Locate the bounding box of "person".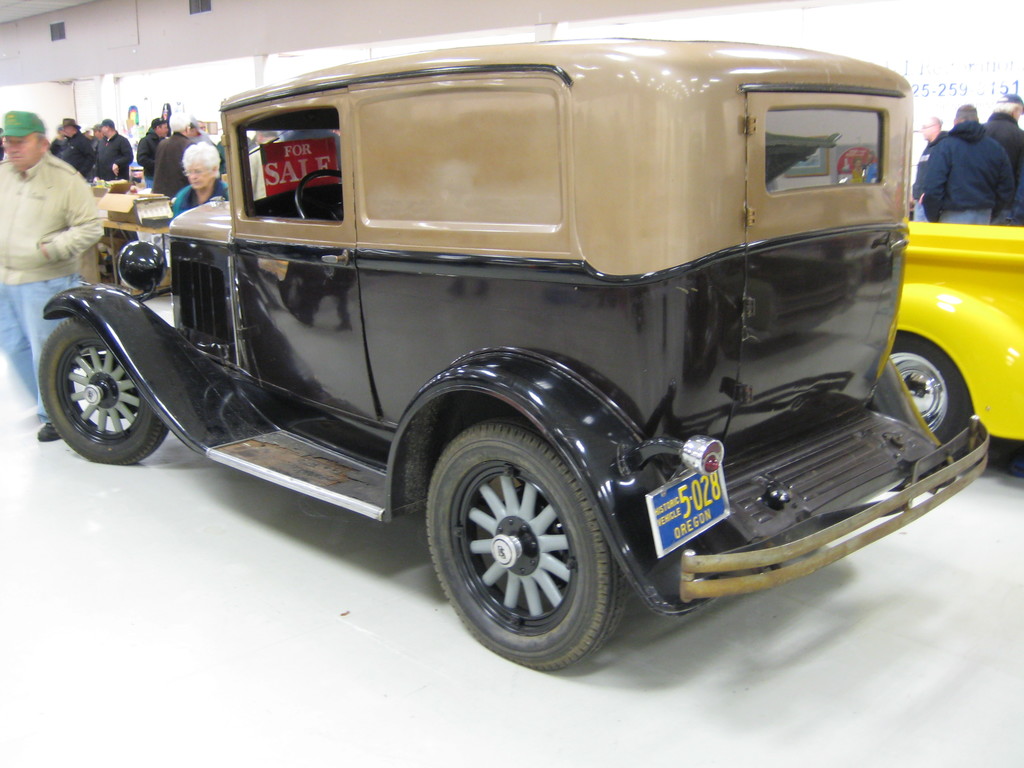
Bounding box: 173 134 232 233.
